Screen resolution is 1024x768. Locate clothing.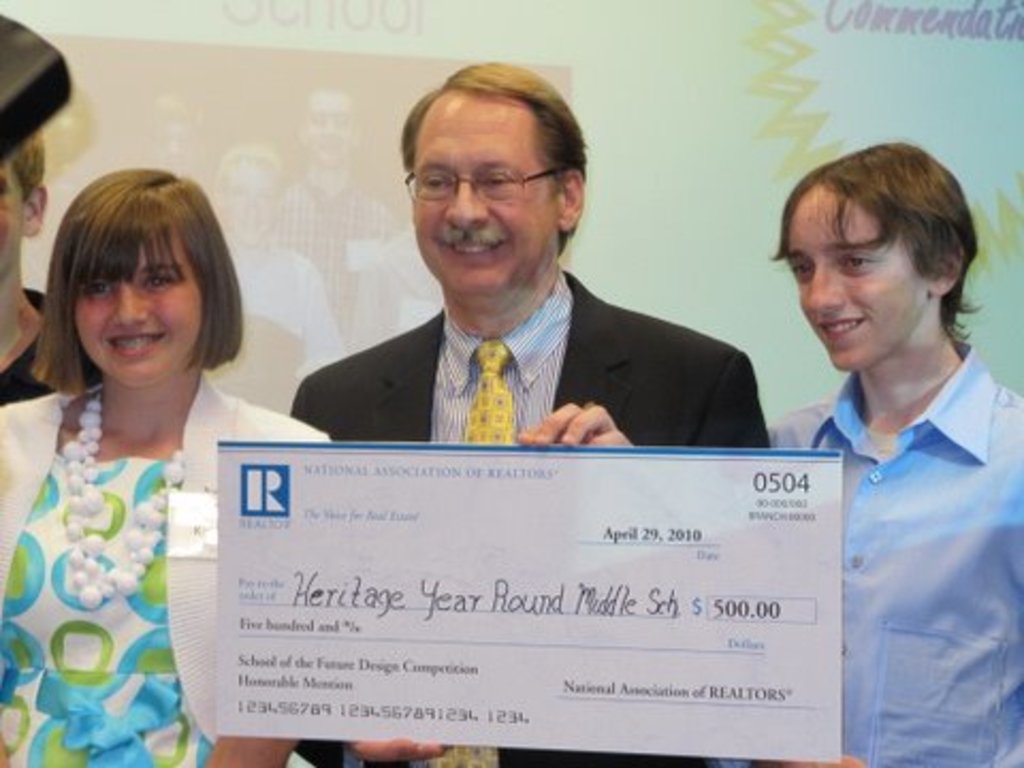
(x1=0, y1=373, x2=341, y2=766).
